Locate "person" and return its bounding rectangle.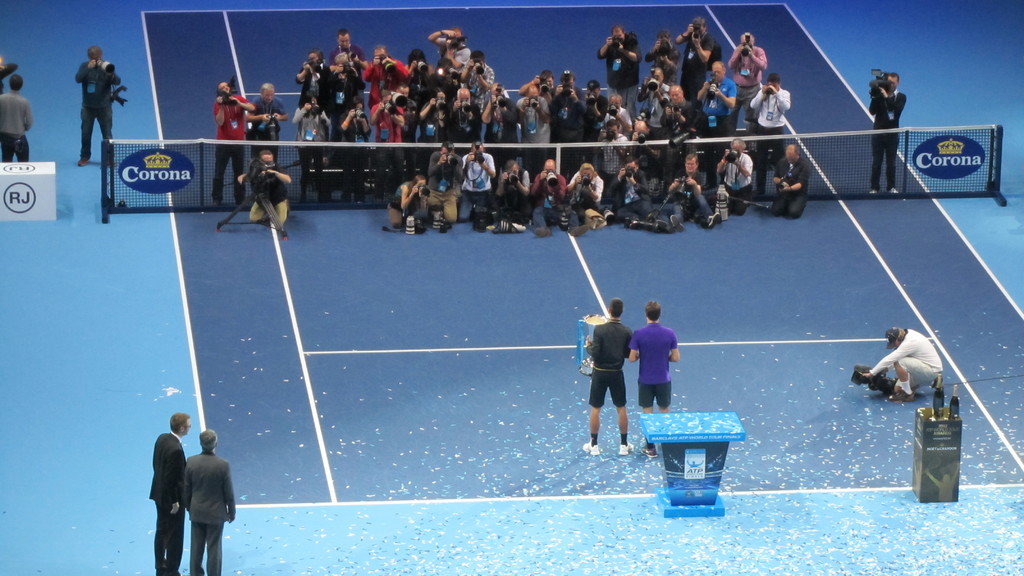
locate(149, 413, 190, 570).
